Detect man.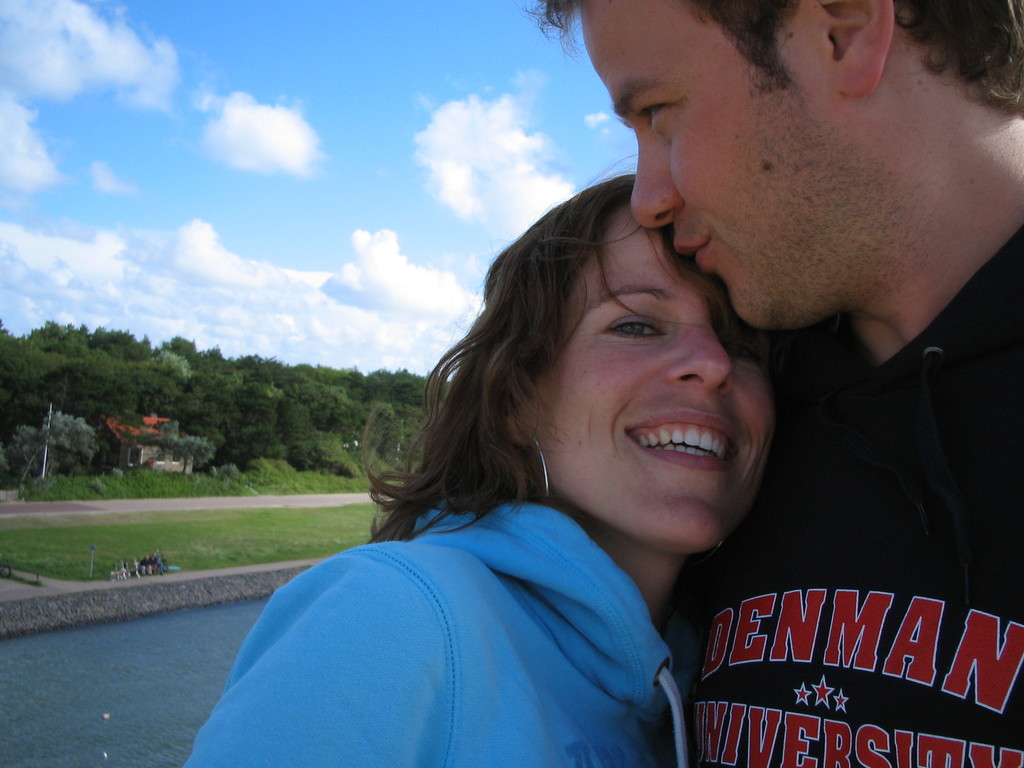
Detected at {"x1": 149, "y1": 553, "x2": 158, "y2": 573}.
